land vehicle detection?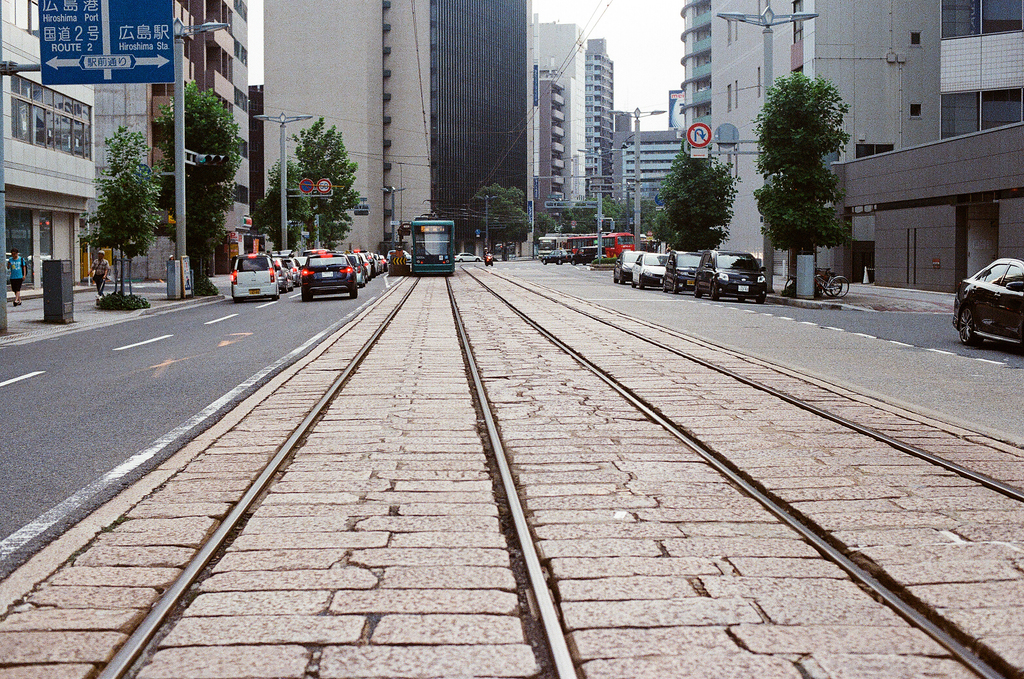
region(813, 269, 852, 302)
